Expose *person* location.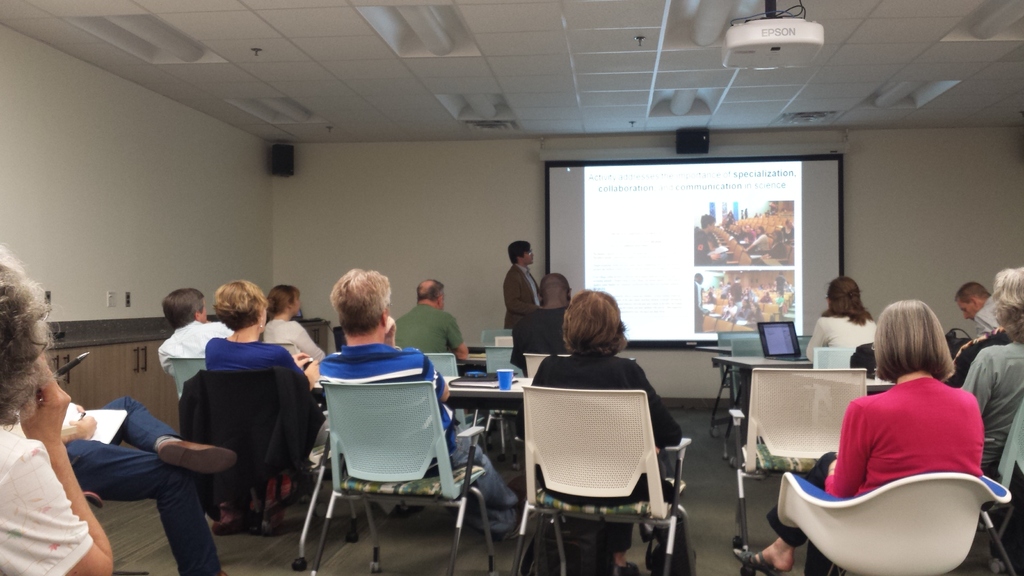
Exposed at [left=728, top=303, right=985, bottom=575].
